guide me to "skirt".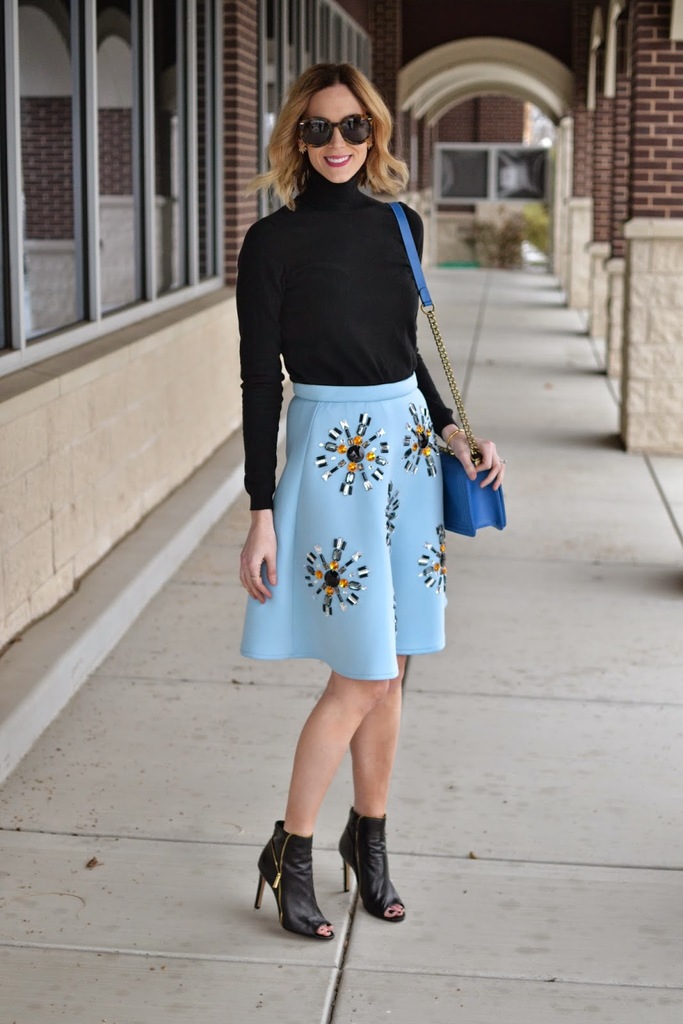
Guidance: rect(236, 369, 449, 684).
